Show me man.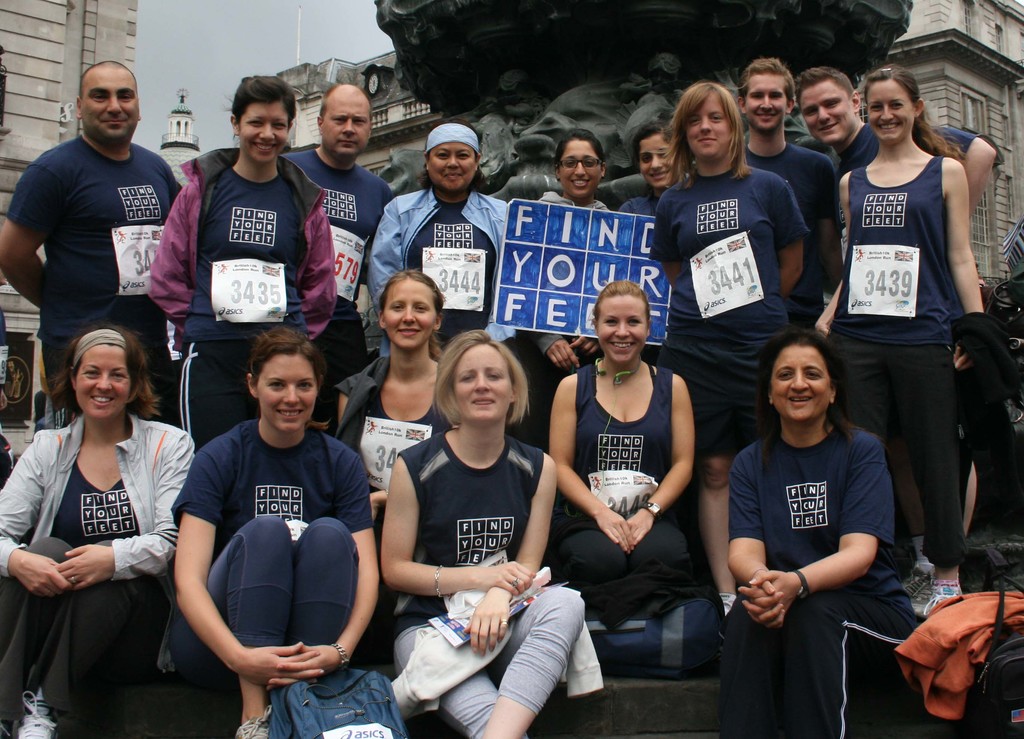
man is here: x1=0, y1=57, x2=188, y2=434.
